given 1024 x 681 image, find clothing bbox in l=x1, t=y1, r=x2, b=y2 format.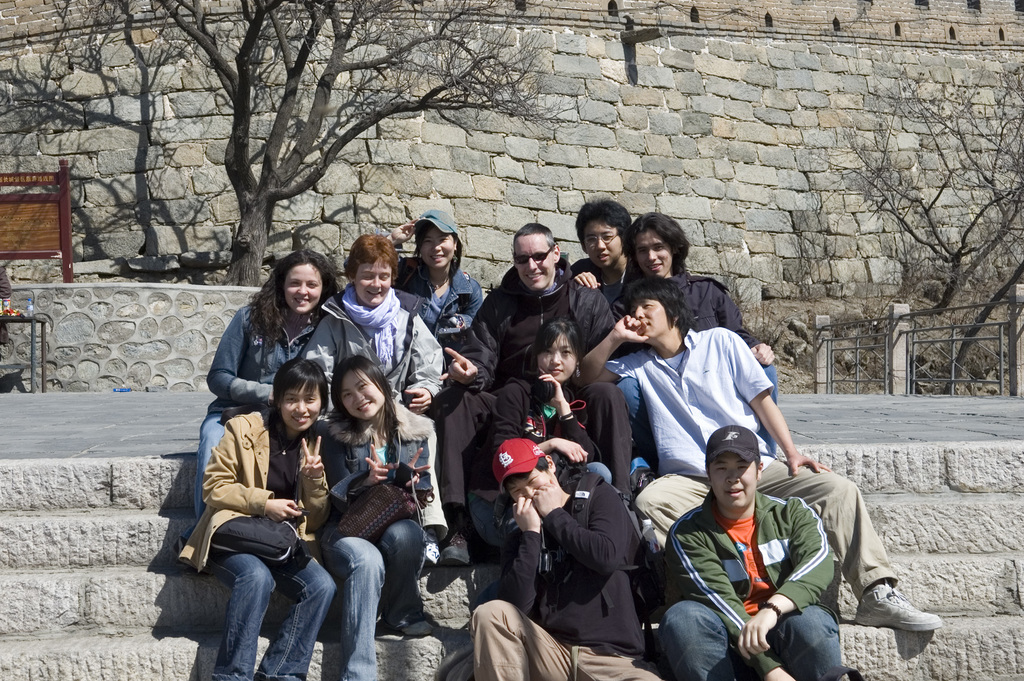
l=319, t=408, r=435, b=680.
